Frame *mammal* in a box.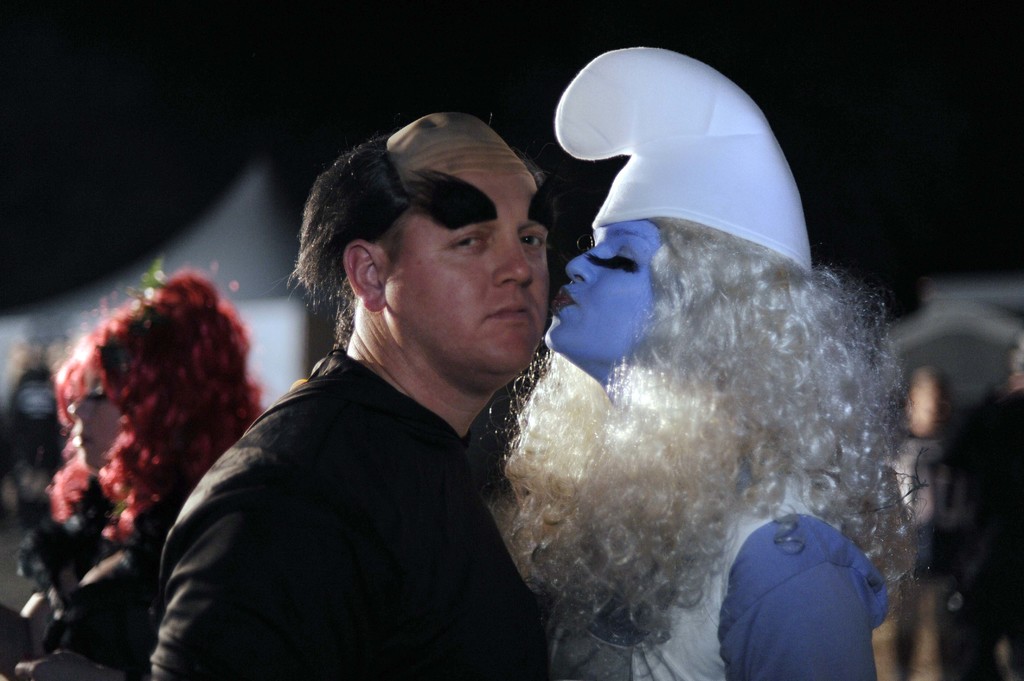
(386,85,944,635).
